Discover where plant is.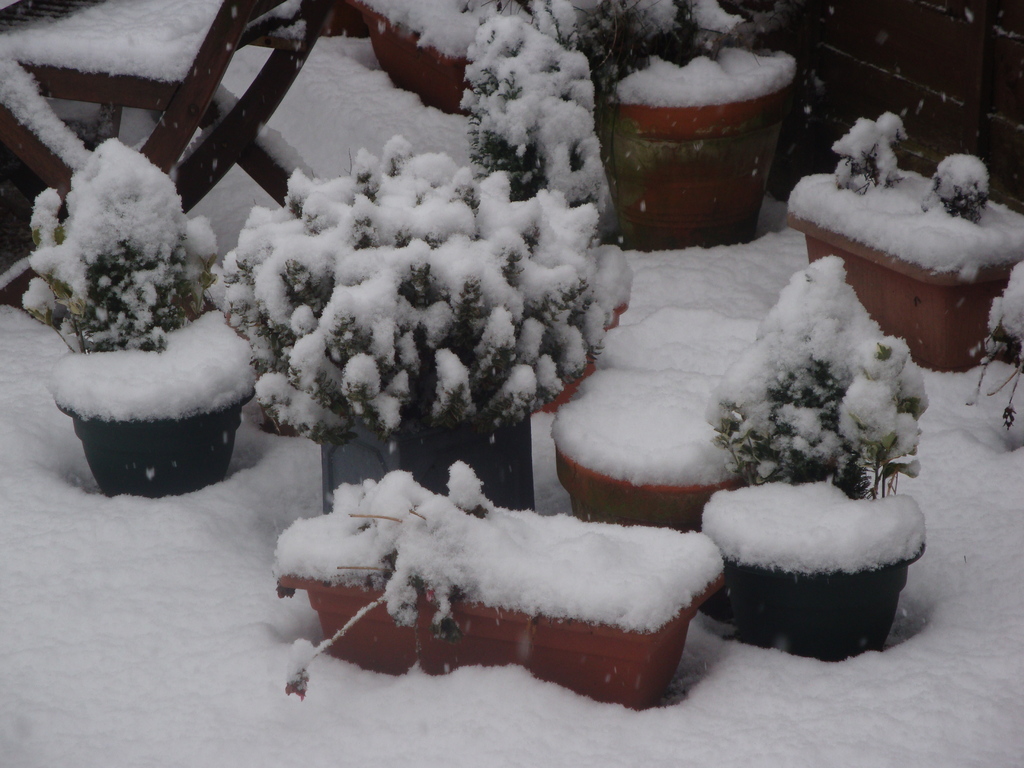
Discovered at <box>708,255,920,497</box>.
